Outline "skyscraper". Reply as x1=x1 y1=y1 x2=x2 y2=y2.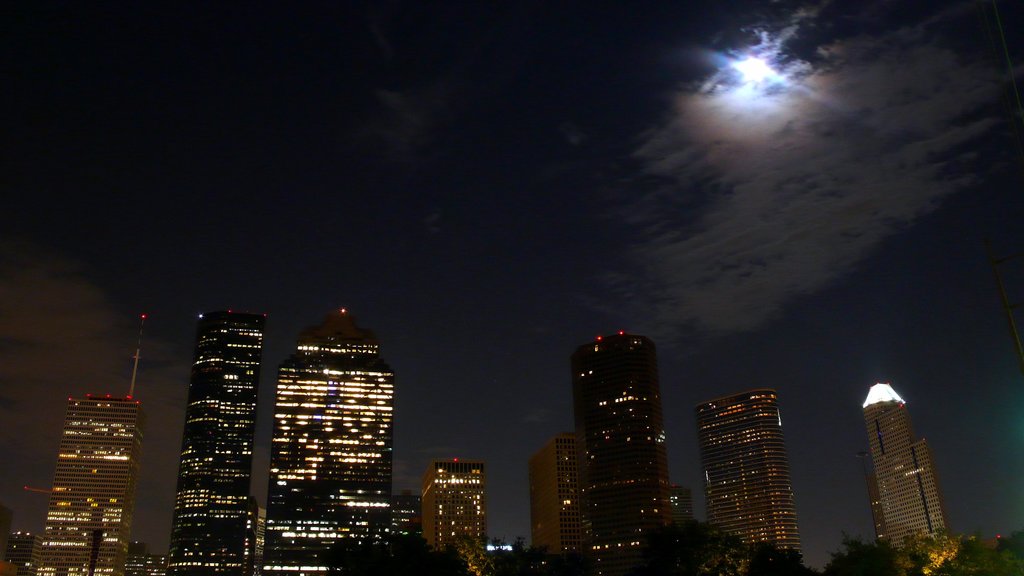
x1=239 y1=301 x2=404 y2=550.
